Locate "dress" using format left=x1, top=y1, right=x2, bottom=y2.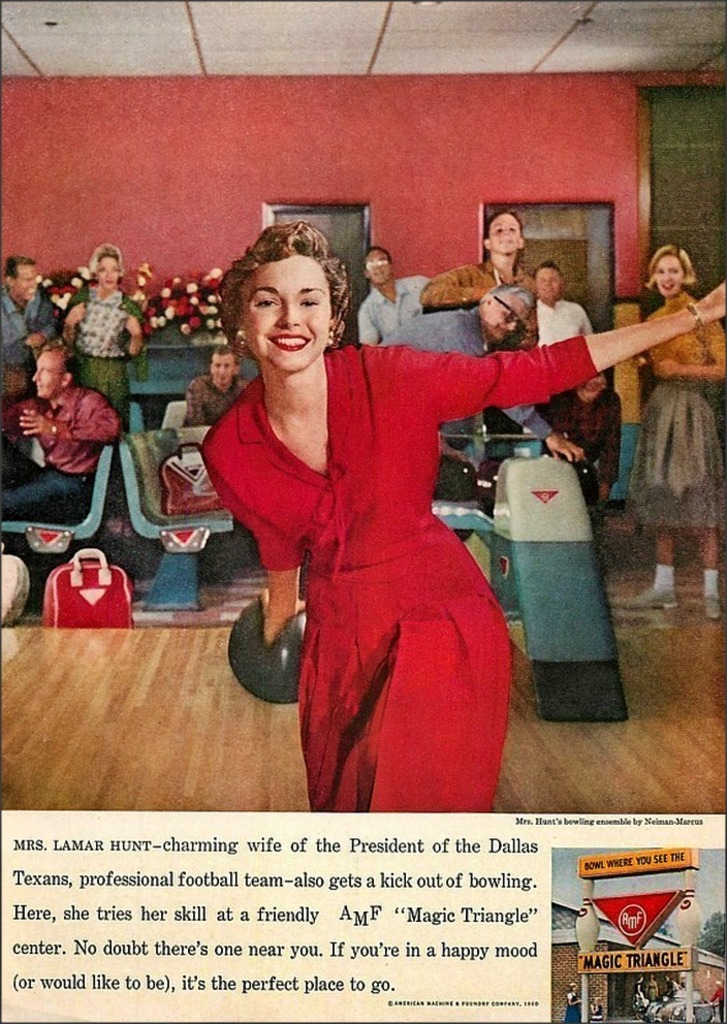
left=61, top=293, right=148, bottom=425.
